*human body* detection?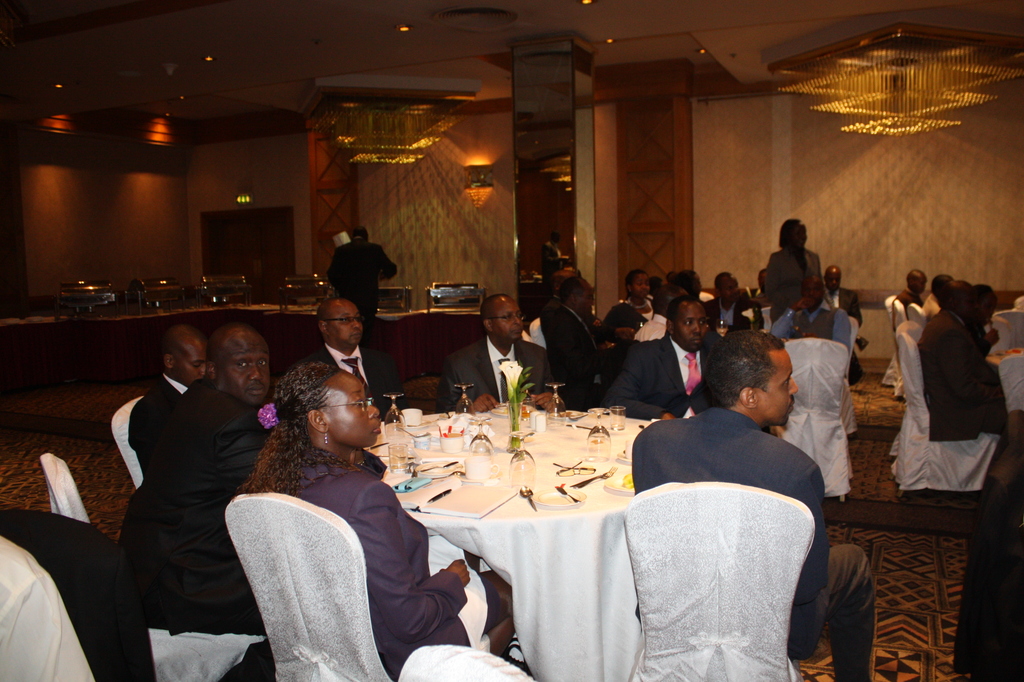
774:269:851:358
